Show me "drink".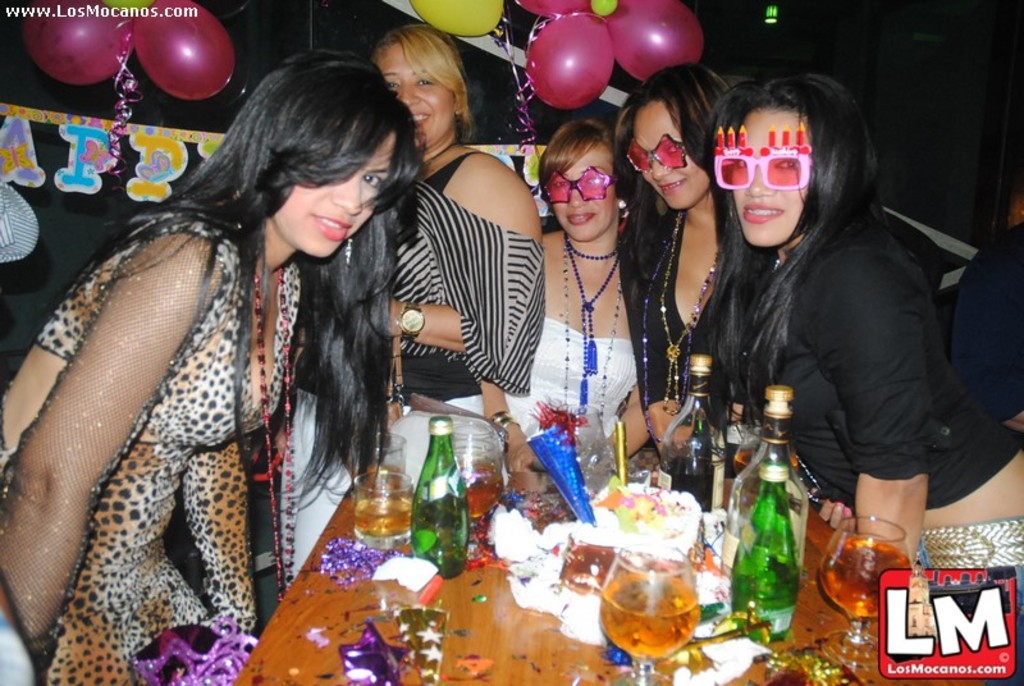
"drink" is here: box(352, 470, 417, 549).
